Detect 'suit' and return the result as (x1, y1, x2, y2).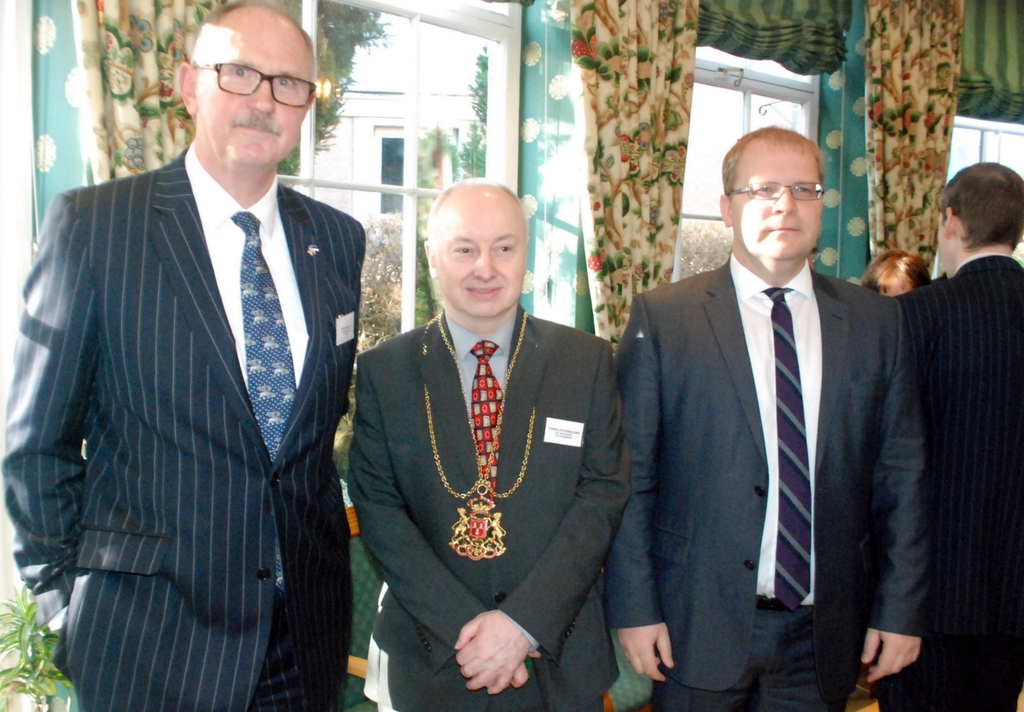
(871, 254, 1023, 711).
